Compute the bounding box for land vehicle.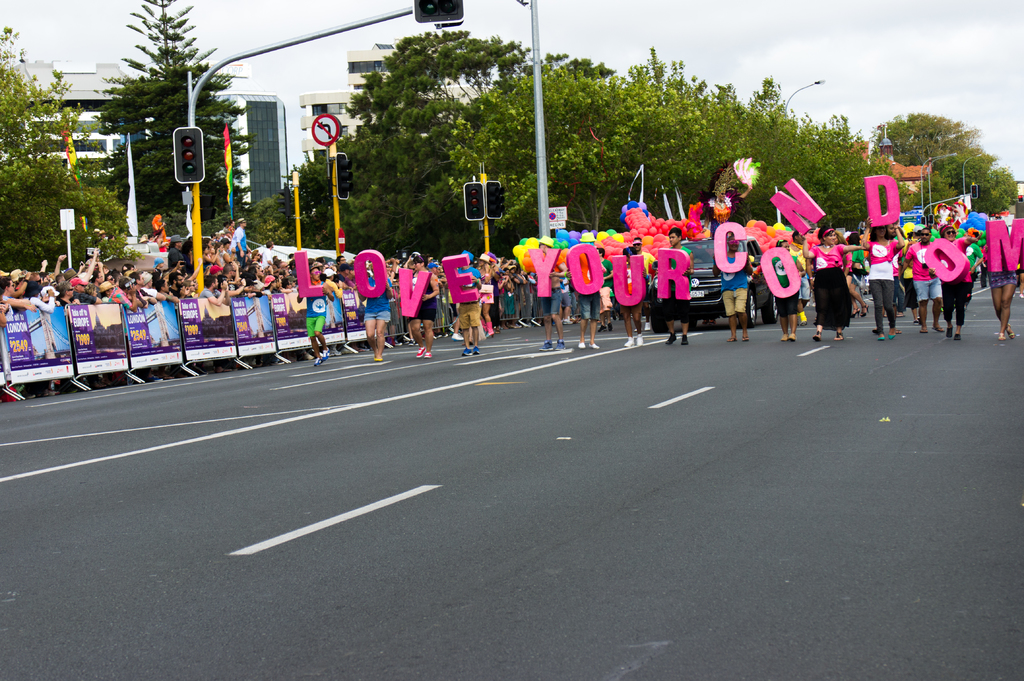
x1=641 y1=231 x2=799 y2=337.
